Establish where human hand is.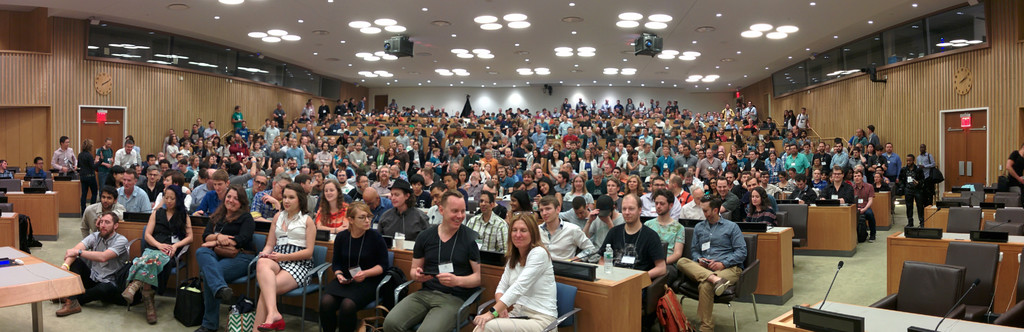
Established at l=266, t=251, r=282, b=263.
